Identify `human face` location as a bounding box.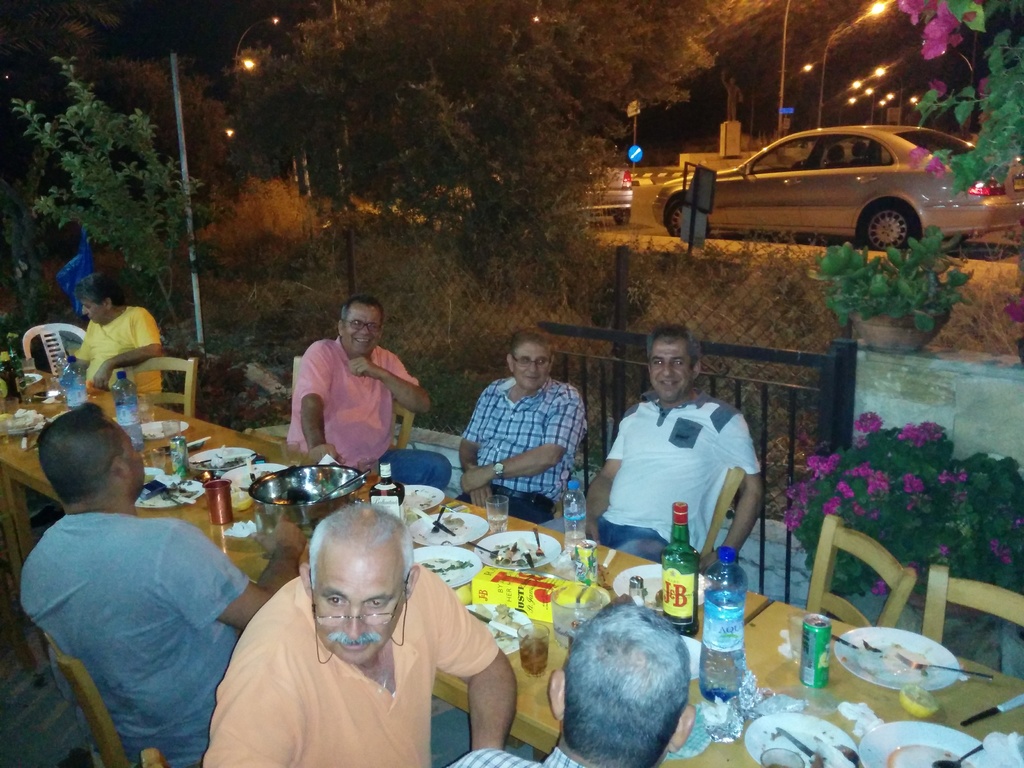
bbox(80, 303, 106, 325).
